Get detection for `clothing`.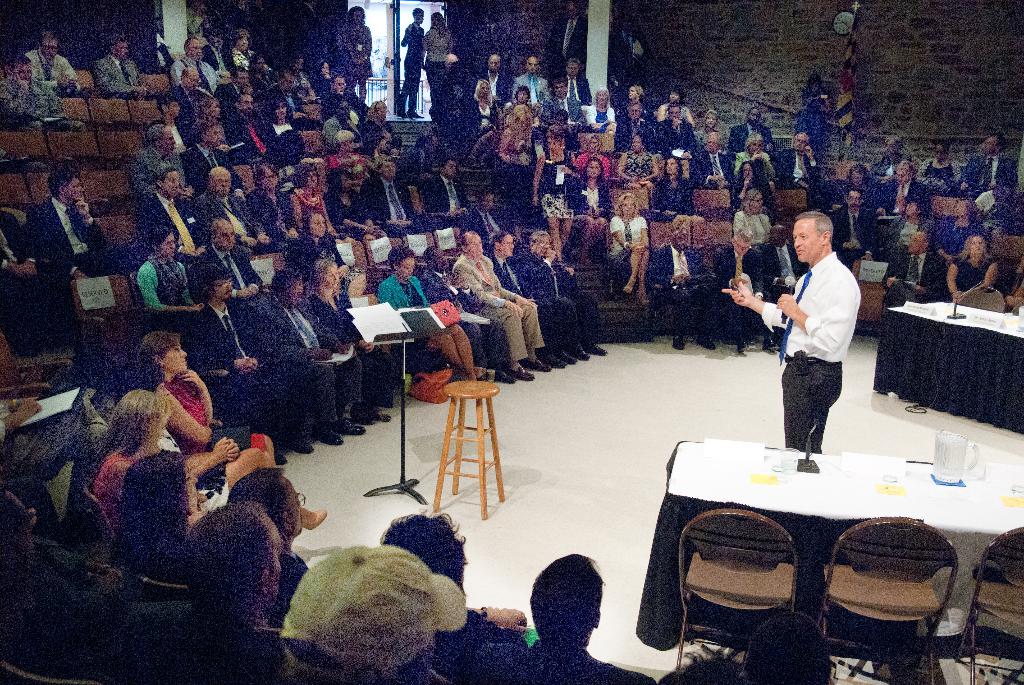
Detection: (left=534, top=161, right=577, bottom=216).
